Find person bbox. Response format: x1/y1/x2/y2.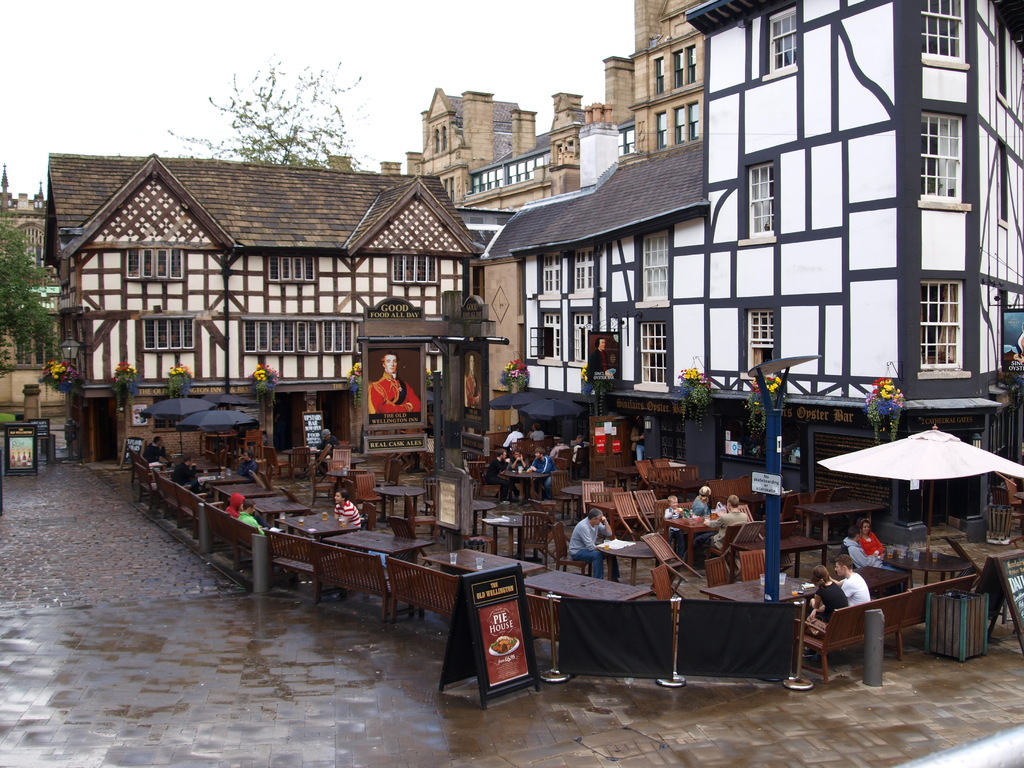
532/451/559/491.
